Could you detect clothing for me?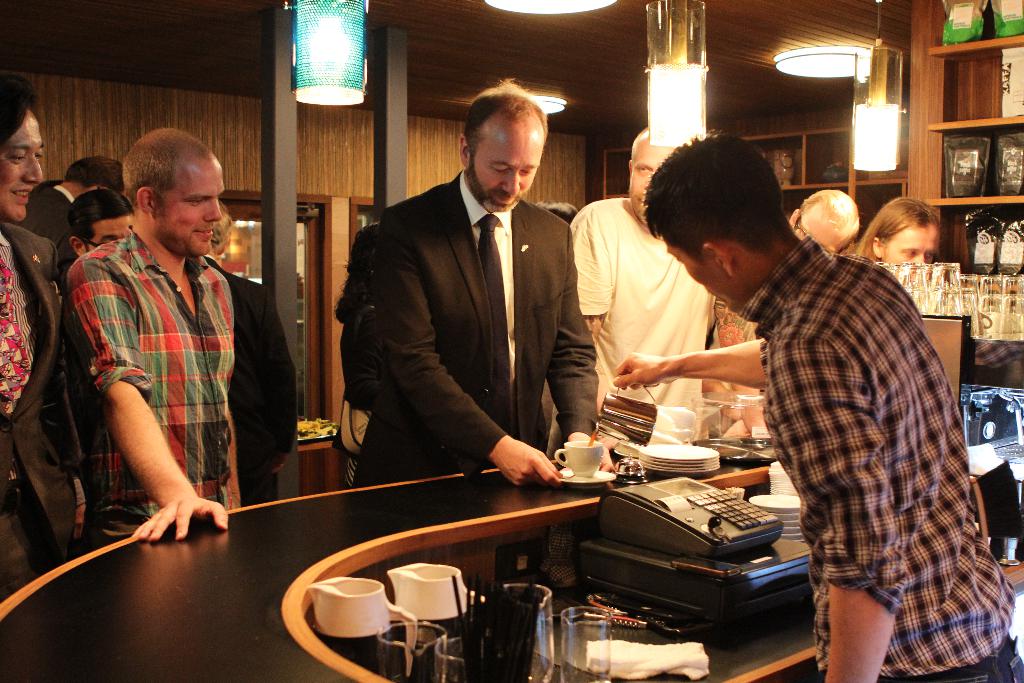
Detection result: [11,181,79,236].
